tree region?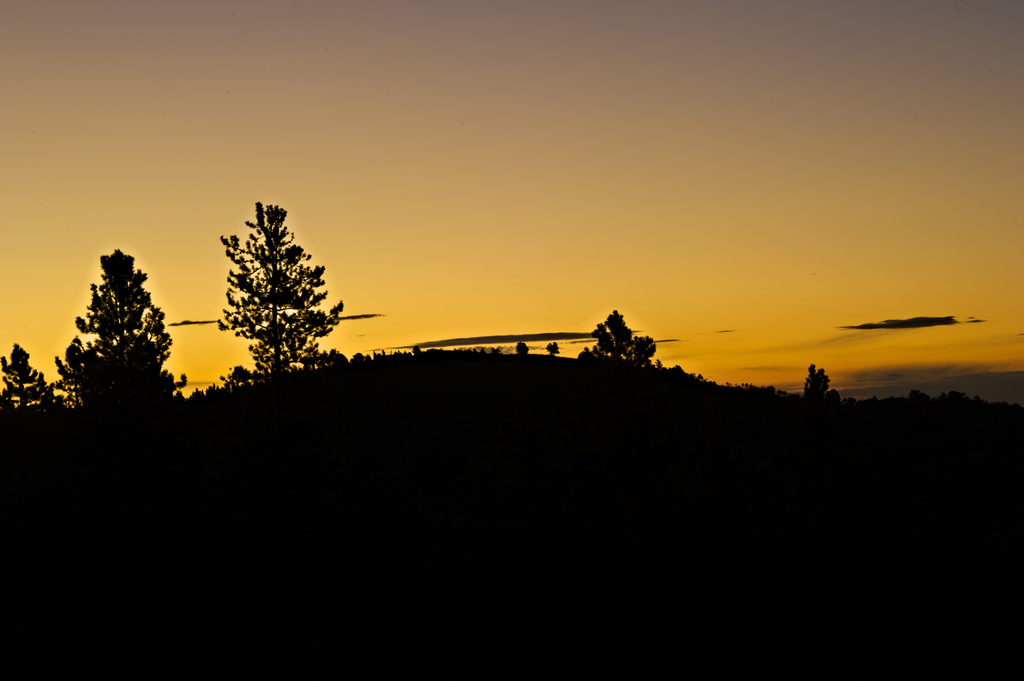
(left=800, top=358, right=837, bottom=409)
